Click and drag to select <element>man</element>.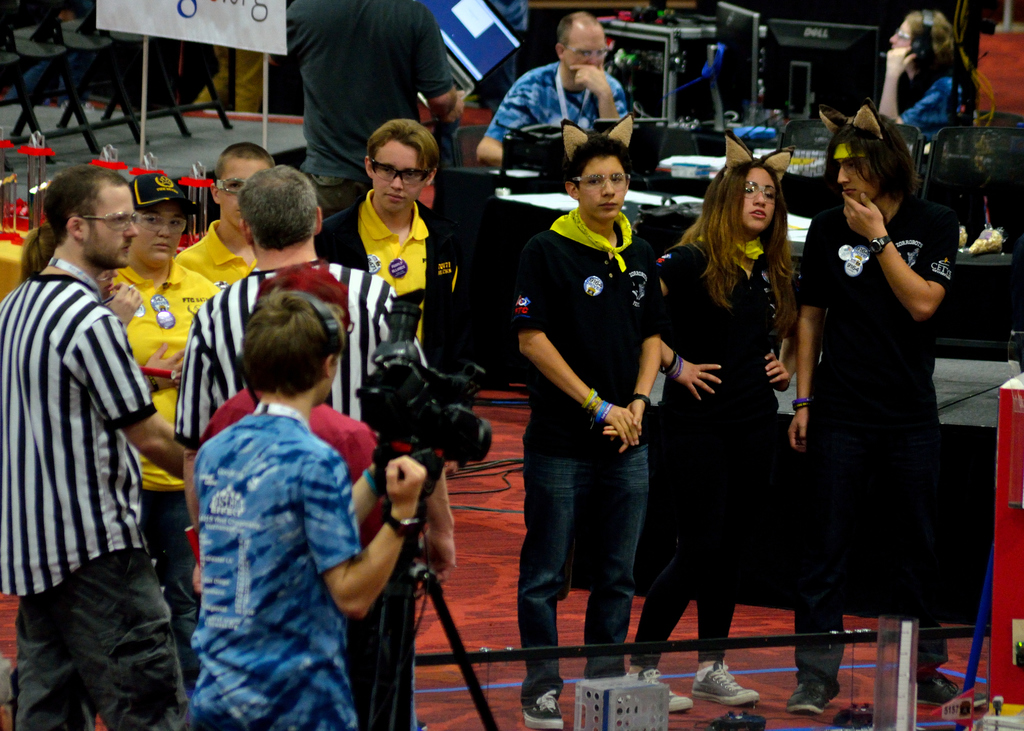
Selection: x1=315, y1=124, x2=477, y2=371.
